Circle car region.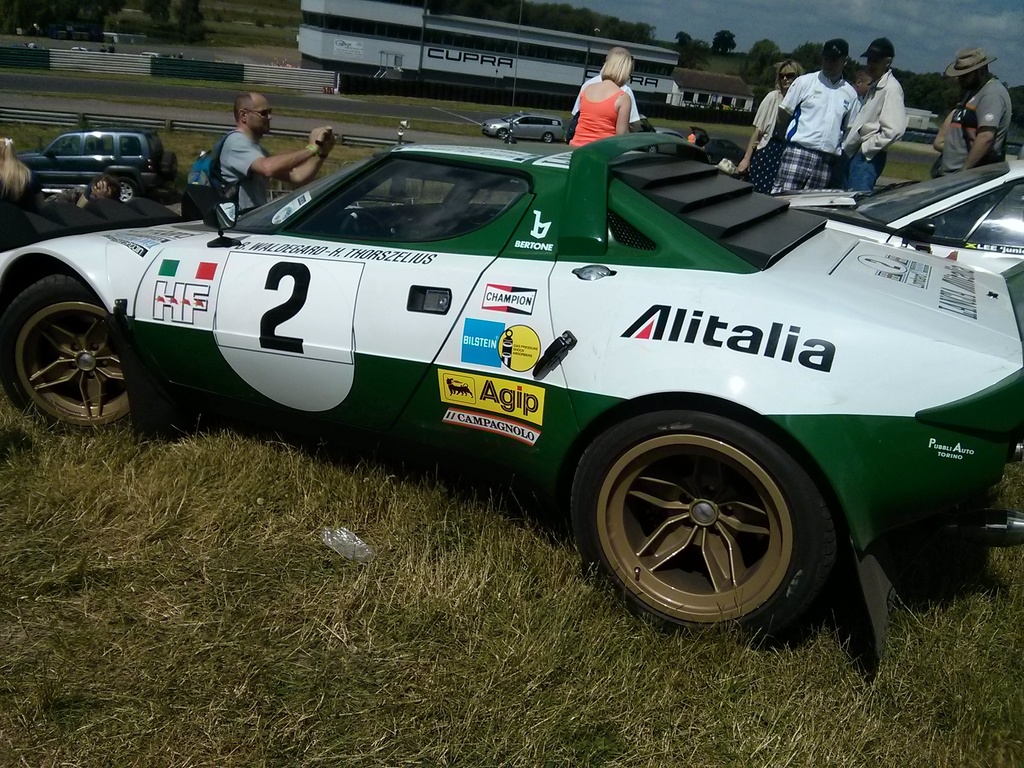
Region: region(141, 52, 172, 58).
